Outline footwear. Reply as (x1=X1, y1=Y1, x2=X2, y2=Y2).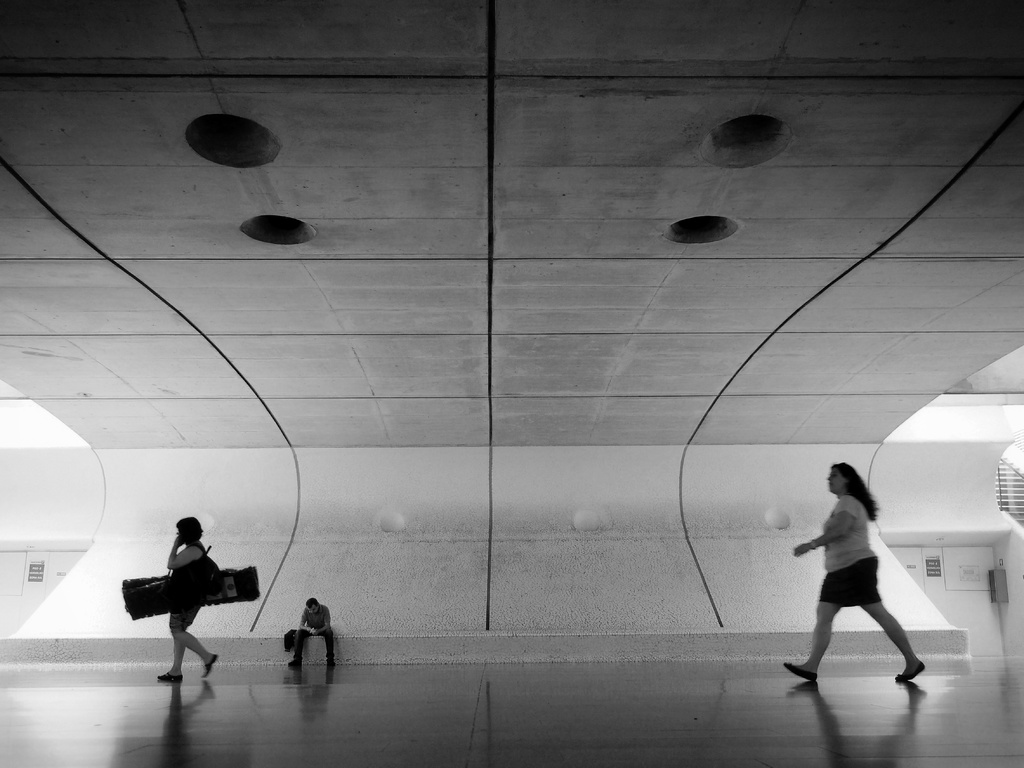
(x1=783, y1=659, x2=815, y2=679).
